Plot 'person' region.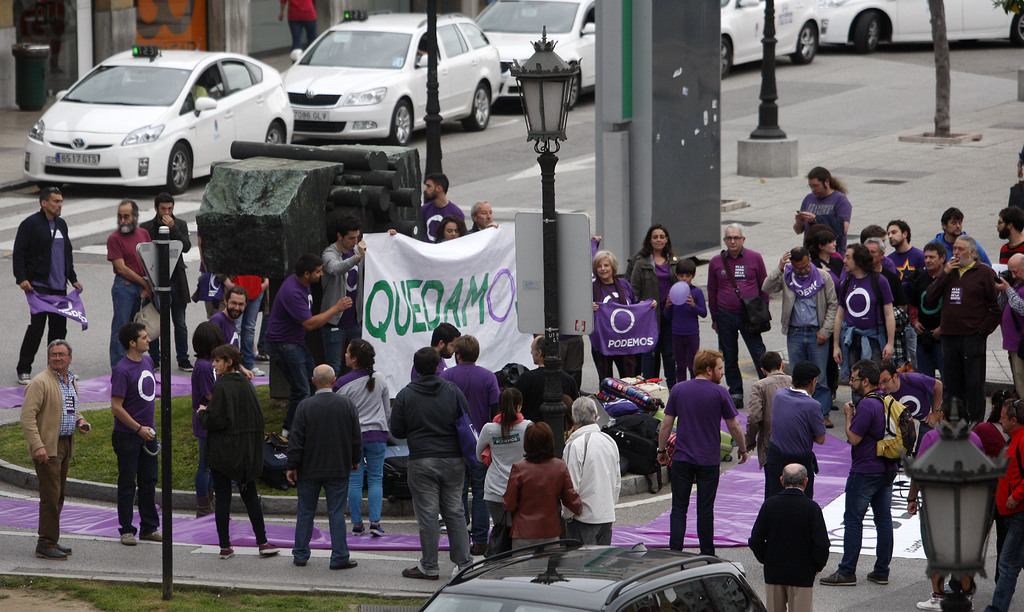
Plotted at 707 221 771 398.
